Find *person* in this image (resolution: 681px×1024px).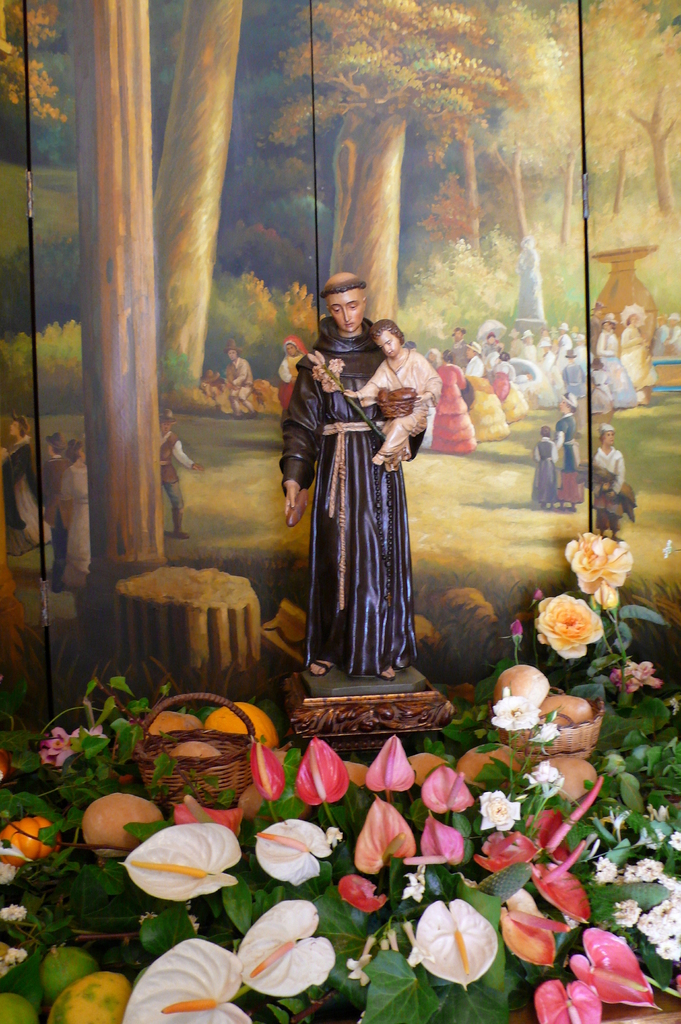
157, 403, 207, 541.
